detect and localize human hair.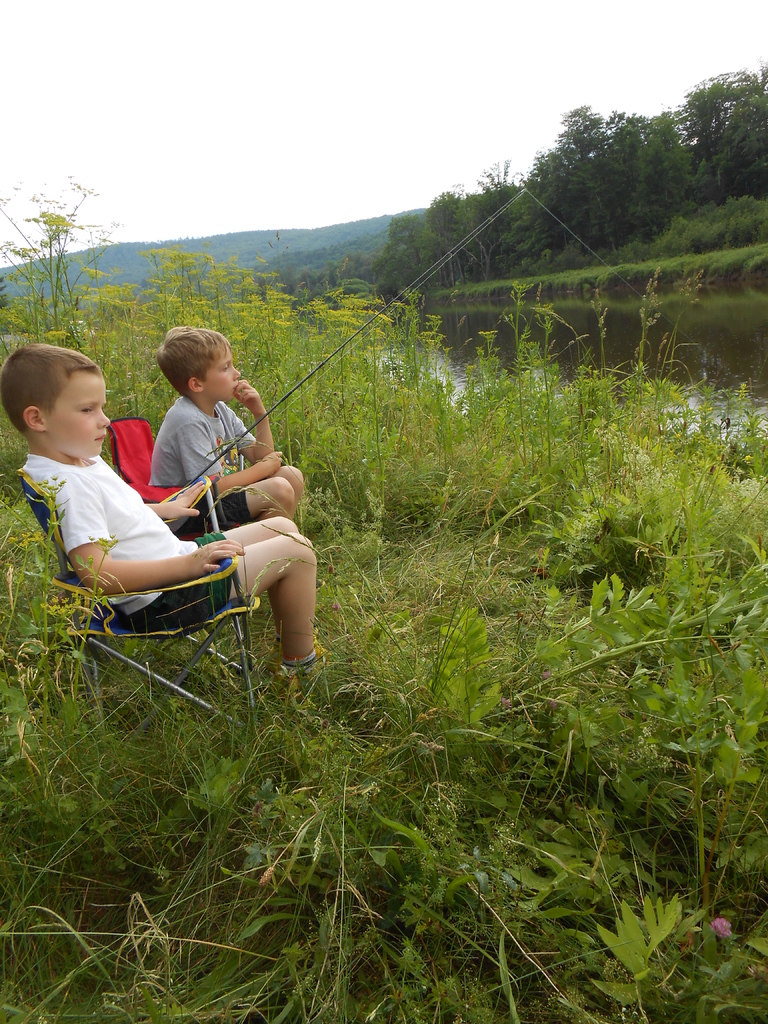
Localized at (x1=157, y1=323, x2=233, y2=396).
